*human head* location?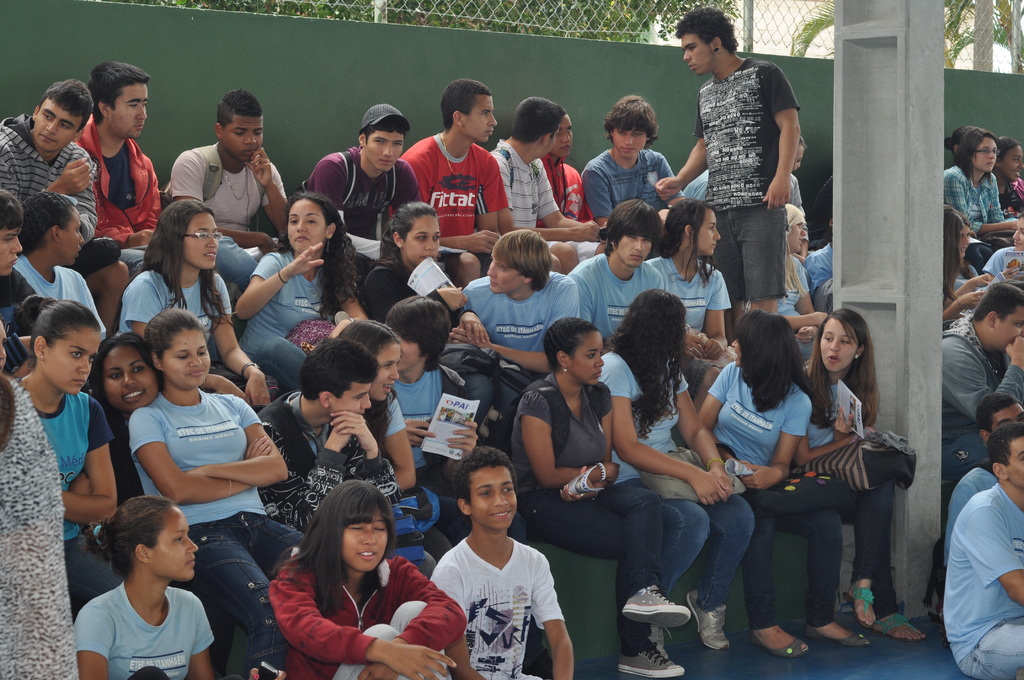
bbox=[789, 138, 803, 172]
